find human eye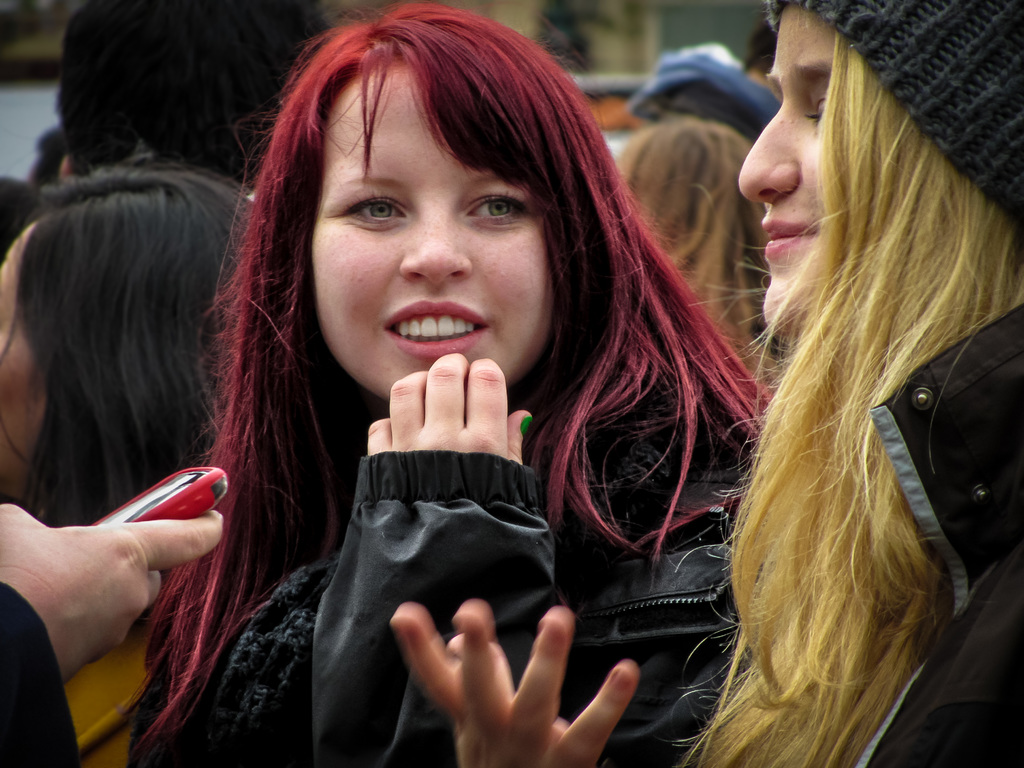
463, 181, 532, 225
